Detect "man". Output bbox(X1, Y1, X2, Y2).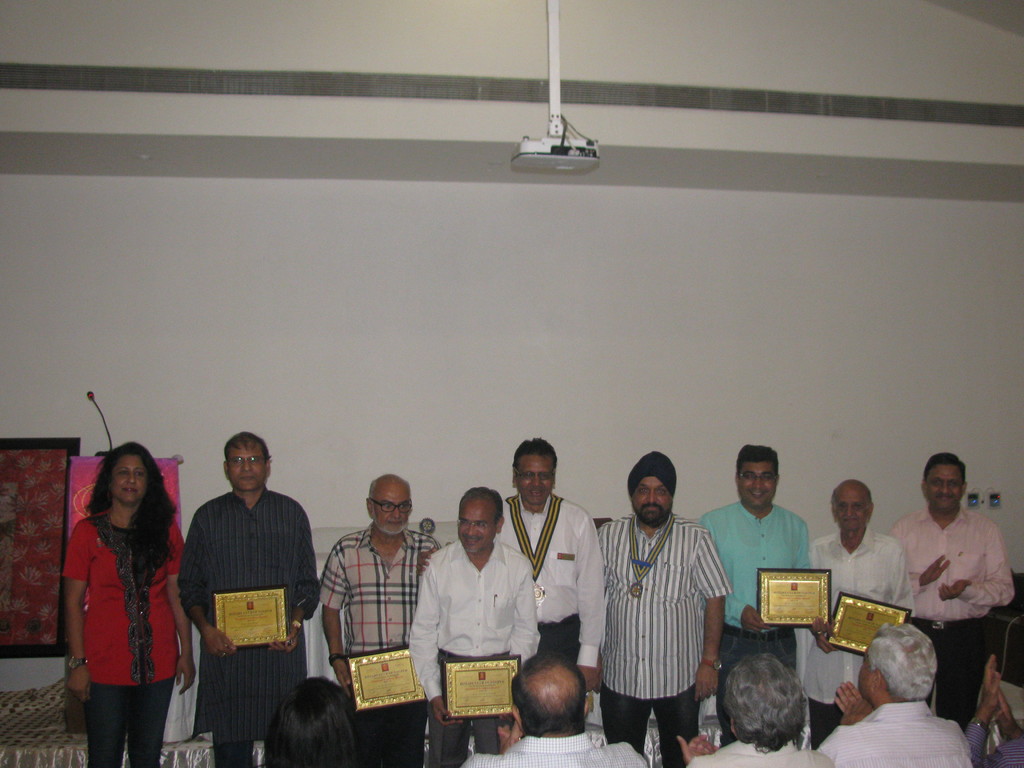
bbox(462, 651, 649, 767).
